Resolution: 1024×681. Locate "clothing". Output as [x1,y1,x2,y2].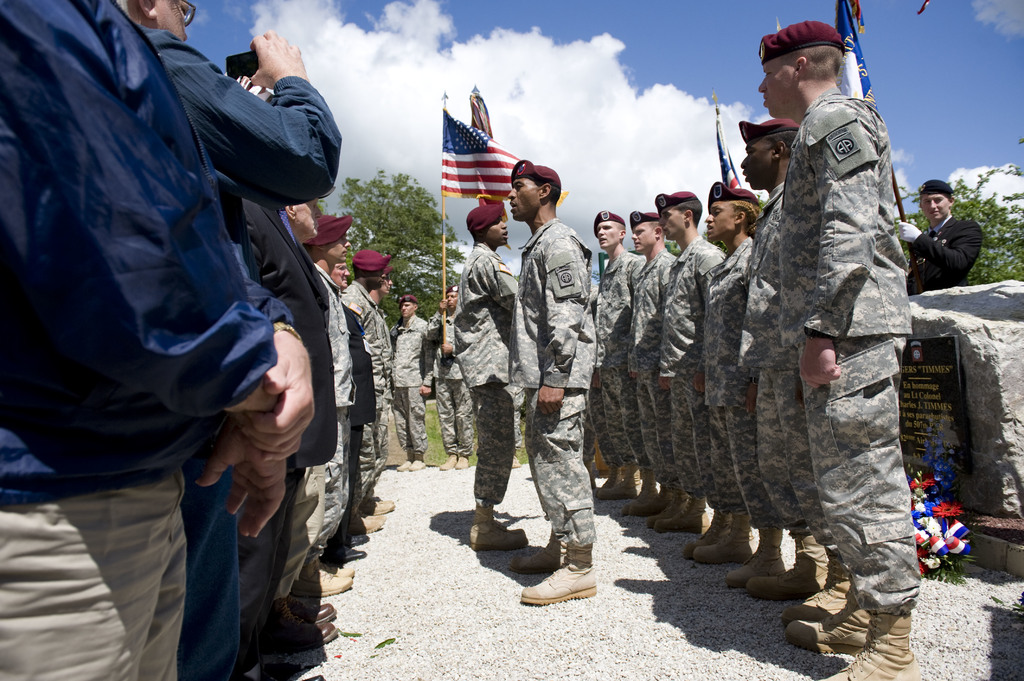
[136,29,351,680].
